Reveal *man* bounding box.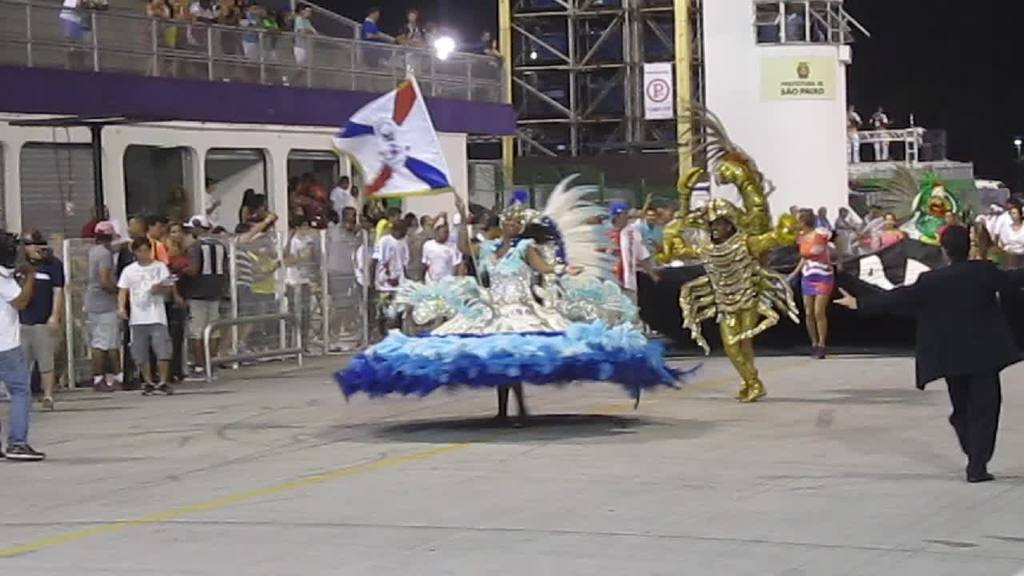
Revealed: bbox=[114, 211, 161, 390].
